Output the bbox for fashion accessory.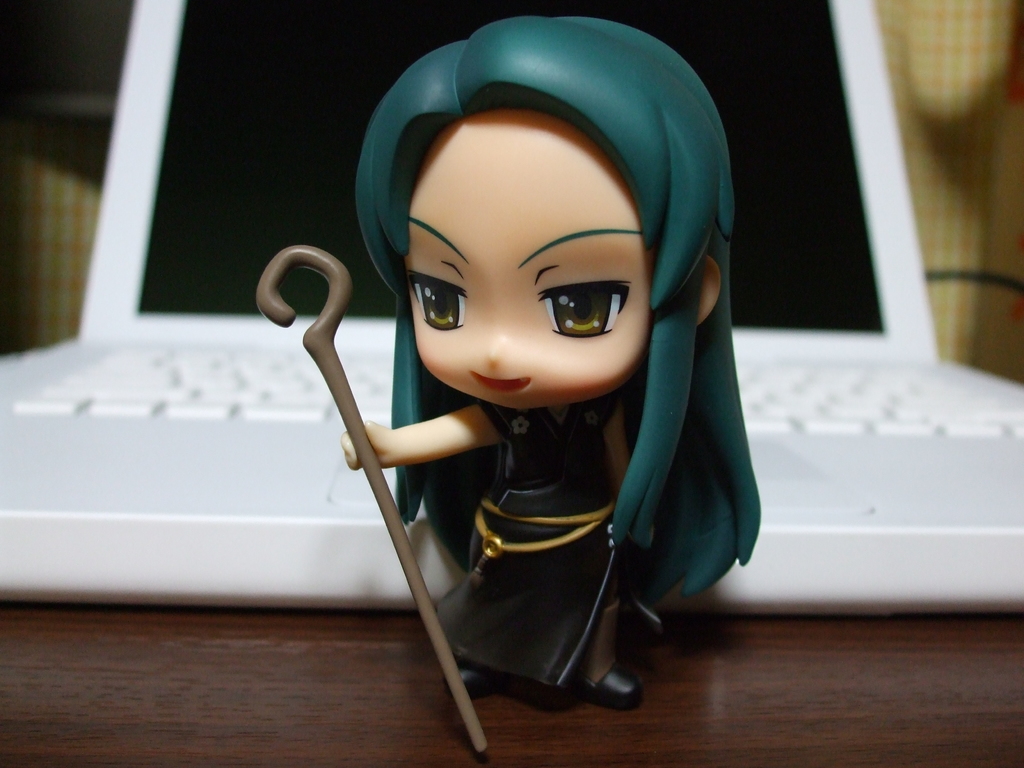
select_region(474, 495, 616, 556).
